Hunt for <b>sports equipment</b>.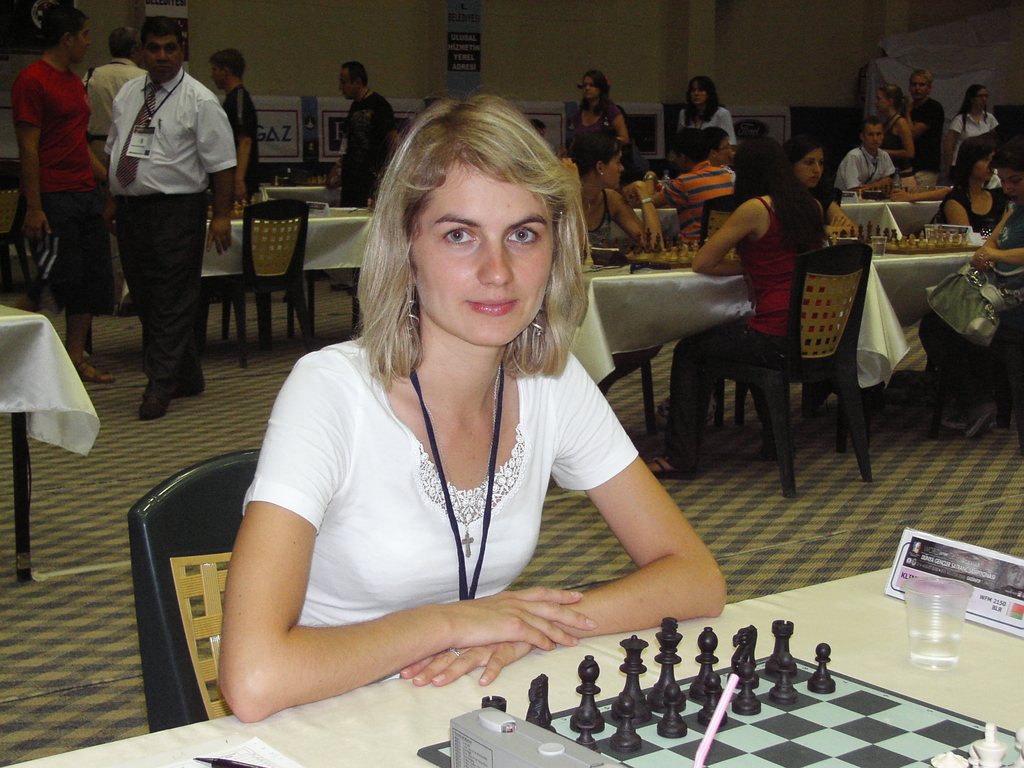
Hunted down at locate(271, 173, 339, 190).
